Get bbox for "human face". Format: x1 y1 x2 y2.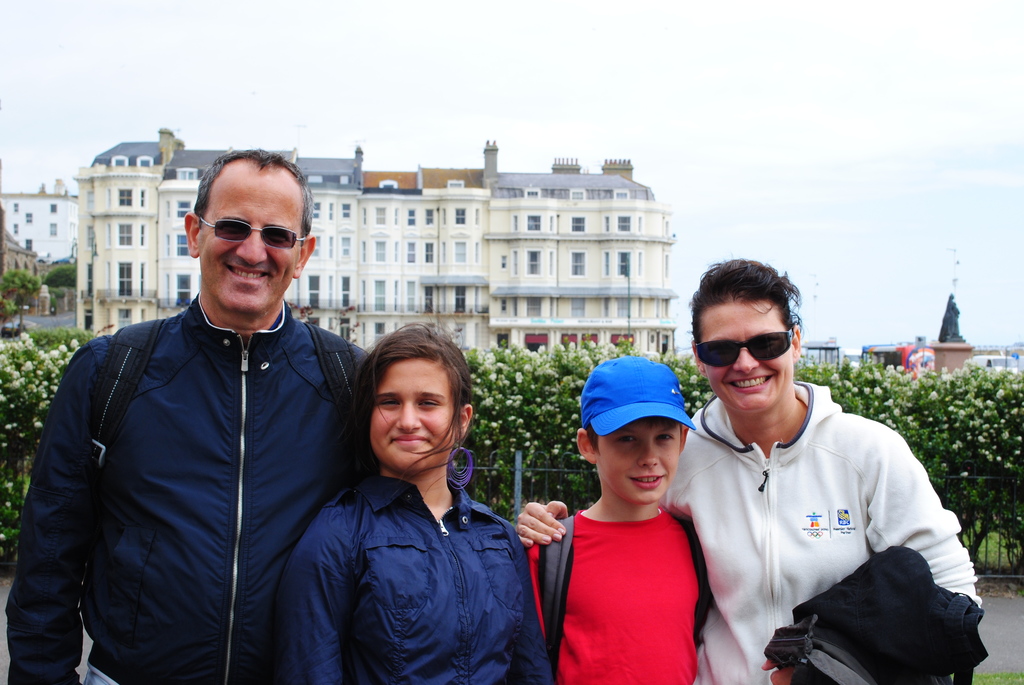
694 288 801 412.
